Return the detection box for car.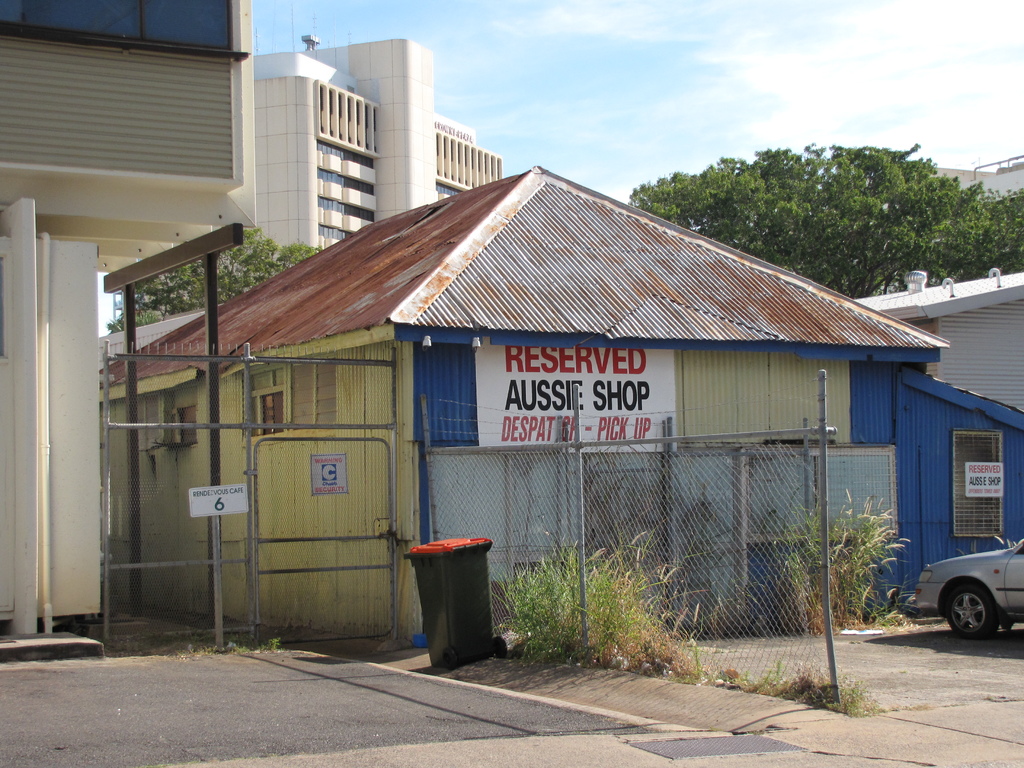
region(901, 544, 1023, 649).
